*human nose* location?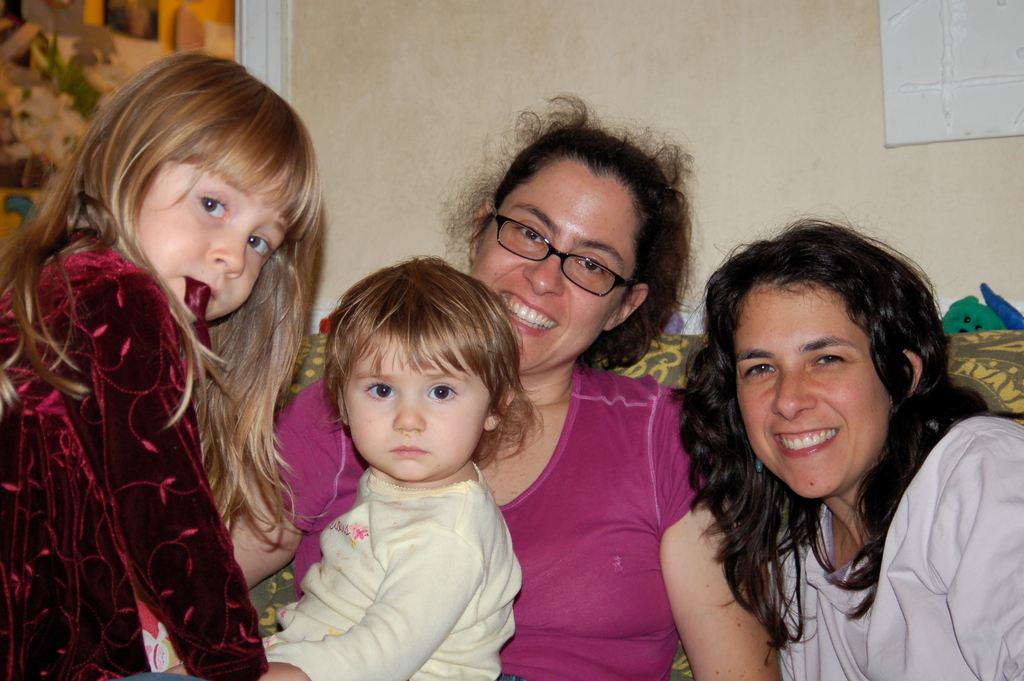
(207, 226, 253, 279)
